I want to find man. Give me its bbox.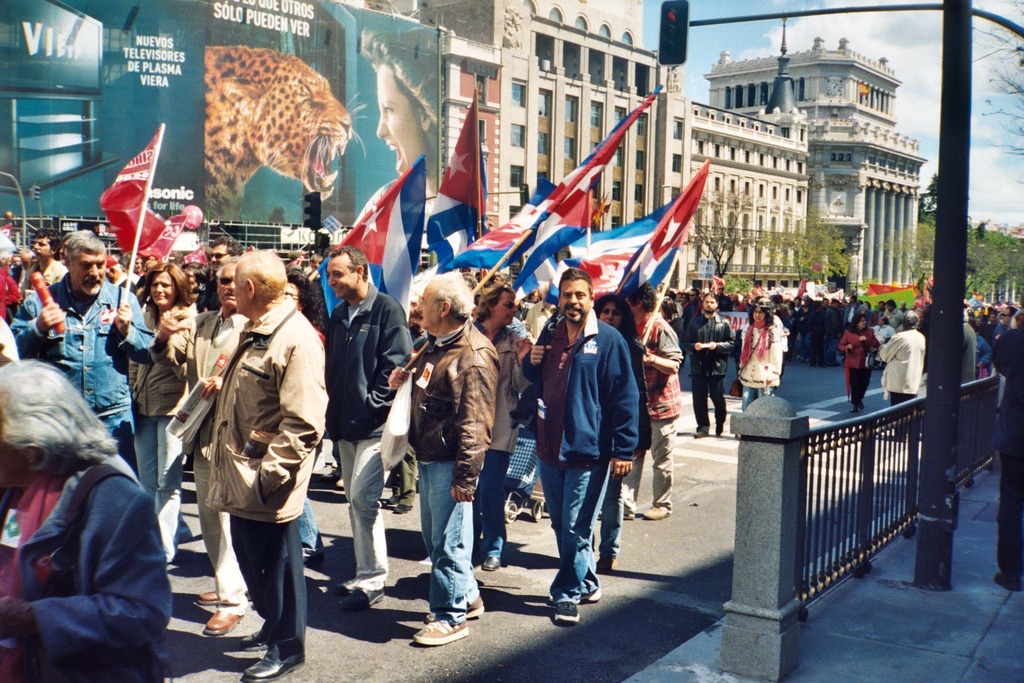
box=[467, 283, 532, 570].
